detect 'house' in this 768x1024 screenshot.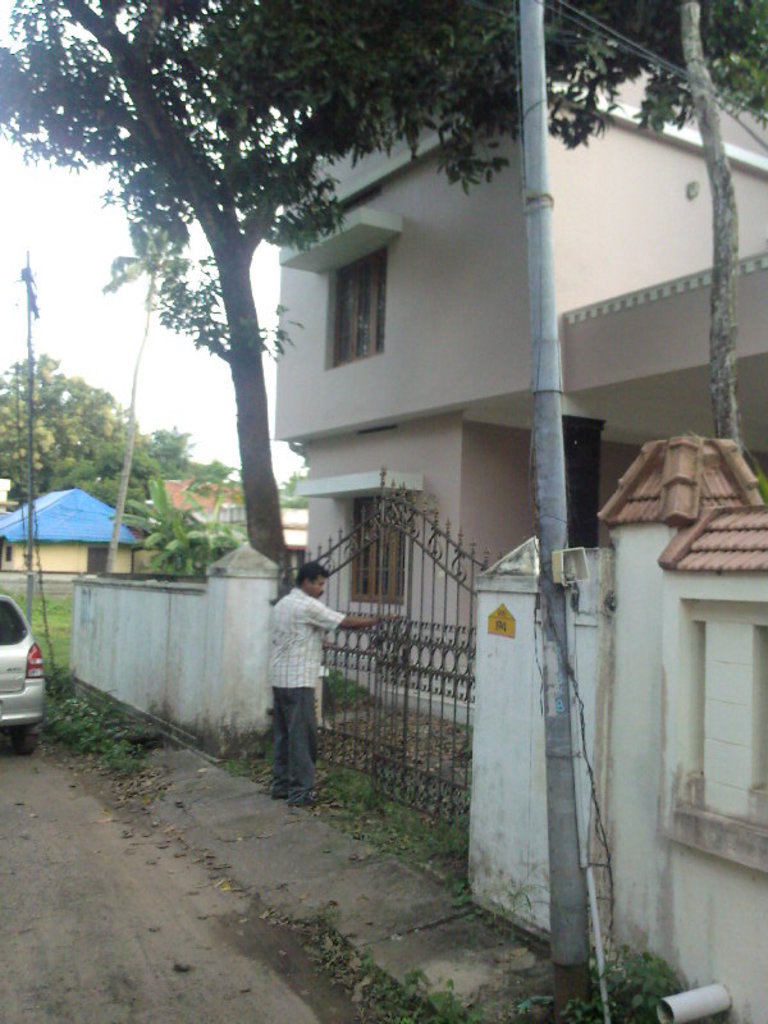
Detection: bbox(463, 404, 767, 961).
